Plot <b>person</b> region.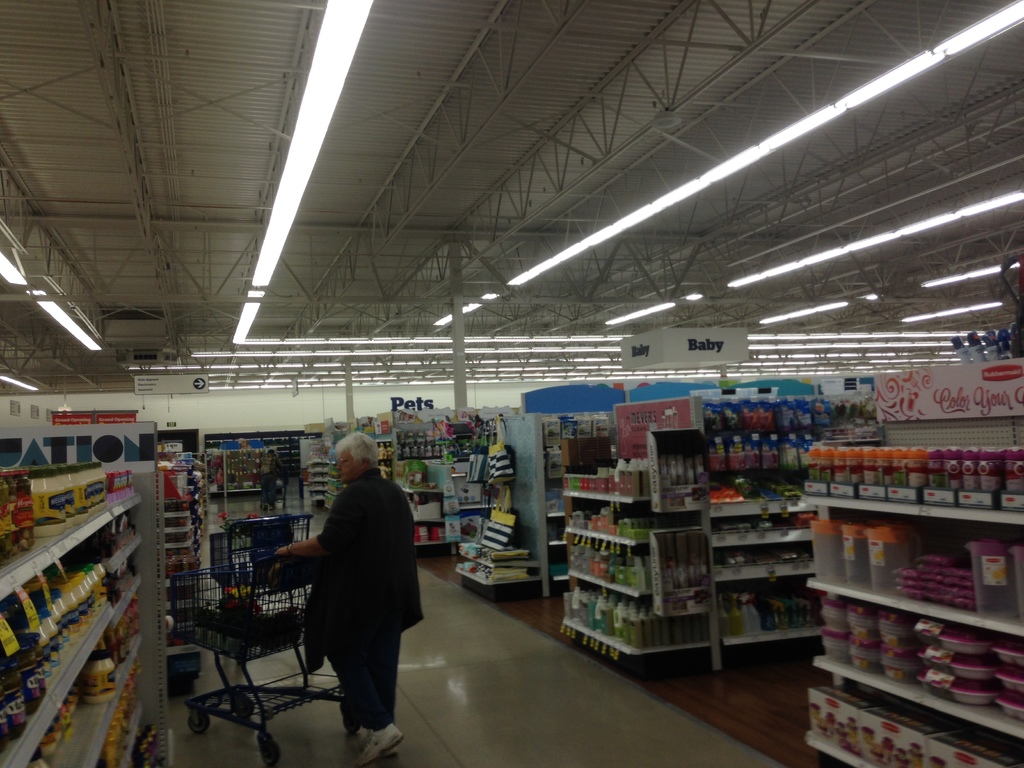
Plotted at bbox(276, 429, 413, 745).
